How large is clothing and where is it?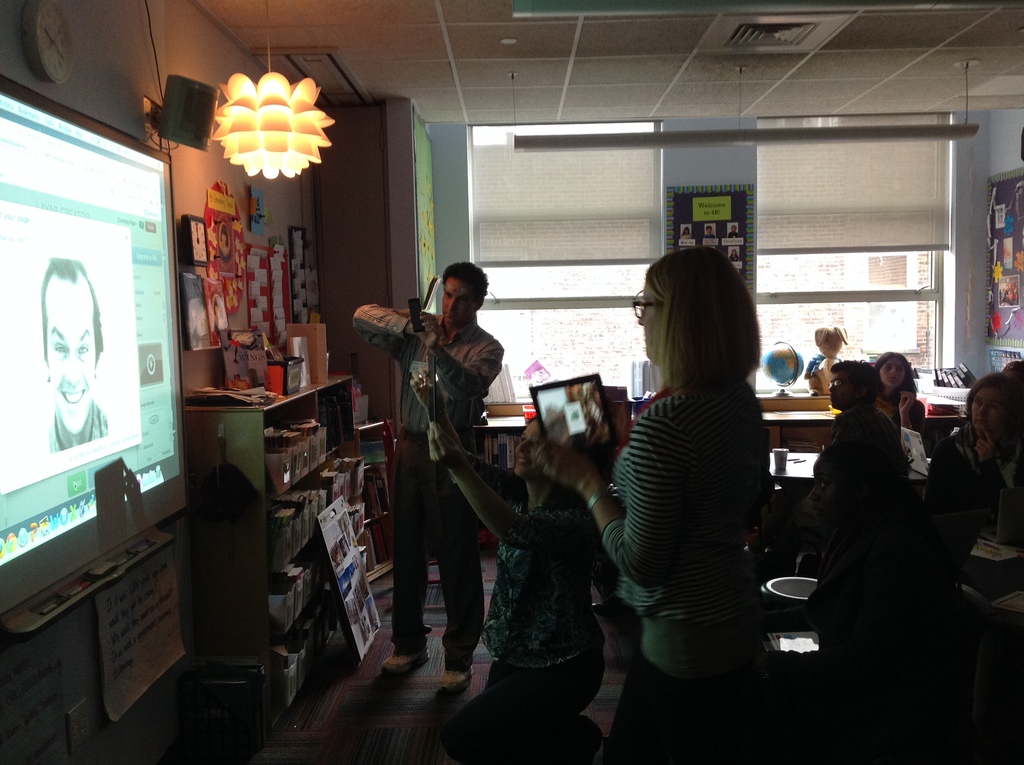
Bounding box: box=[351, 319, 512, 652].
